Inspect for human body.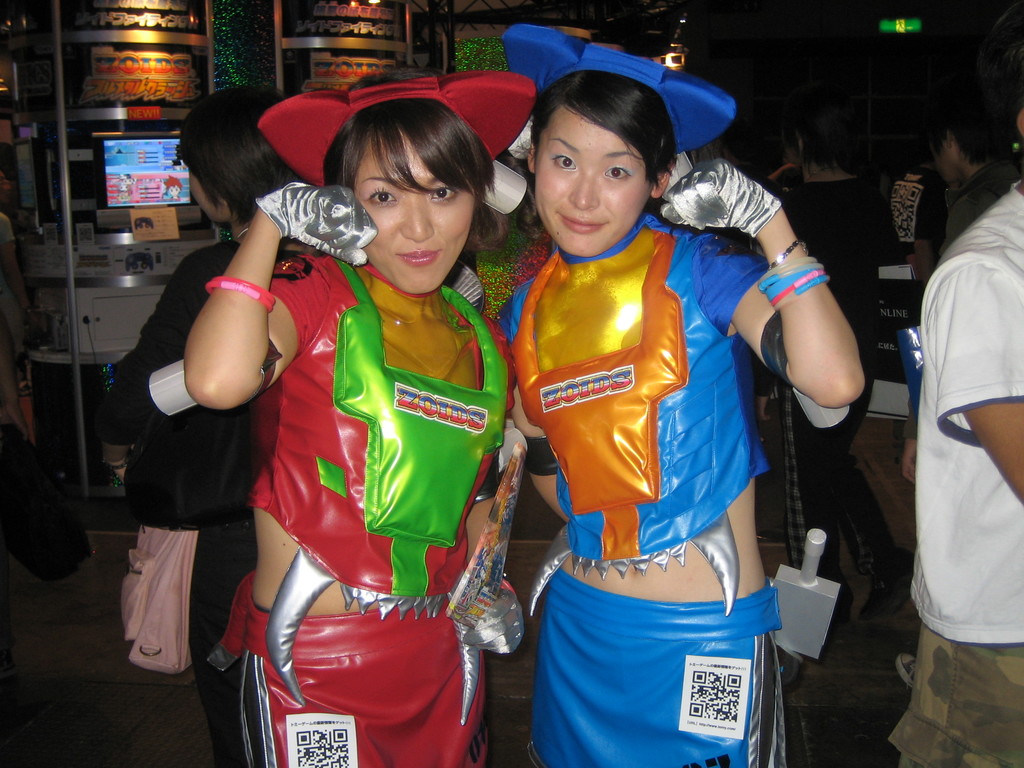
Inspection: bbox(187, 202, 538, 767).
